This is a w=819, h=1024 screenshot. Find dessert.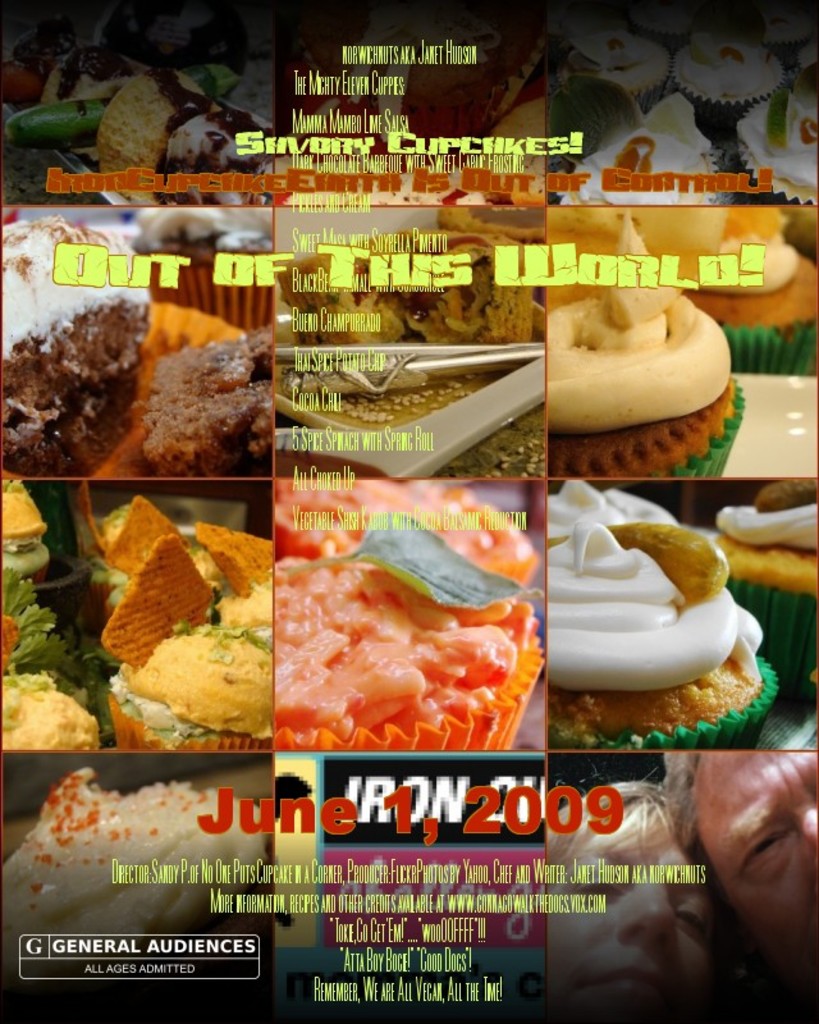
Bounding box: bbox=[550, 476, 777, 745].
